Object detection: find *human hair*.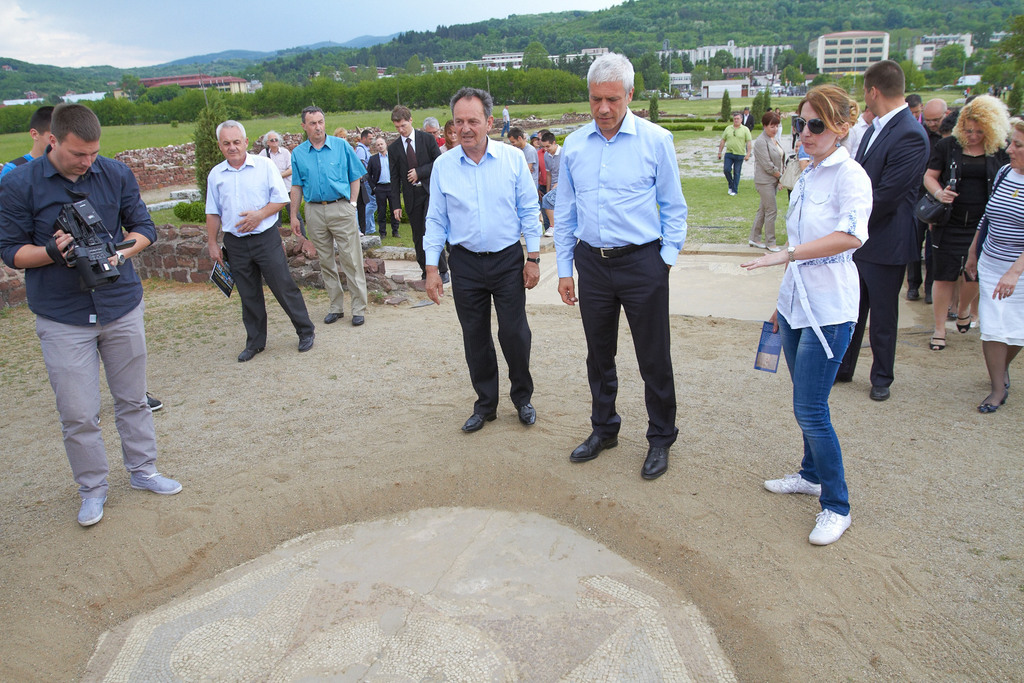
<box>424,115,438,129</box>.
